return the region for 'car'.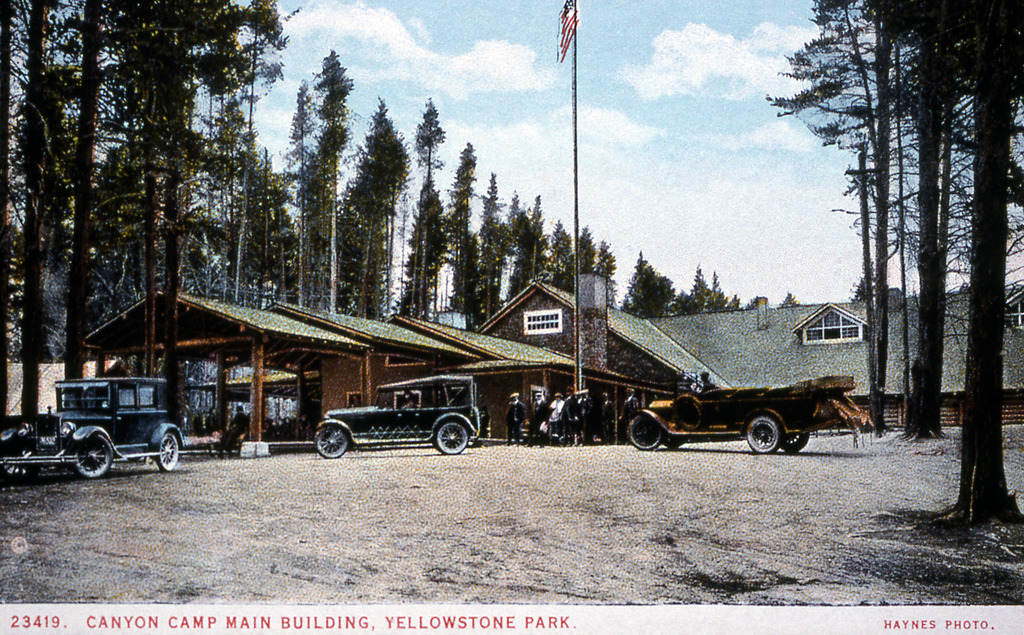
[314,371,477,451].
